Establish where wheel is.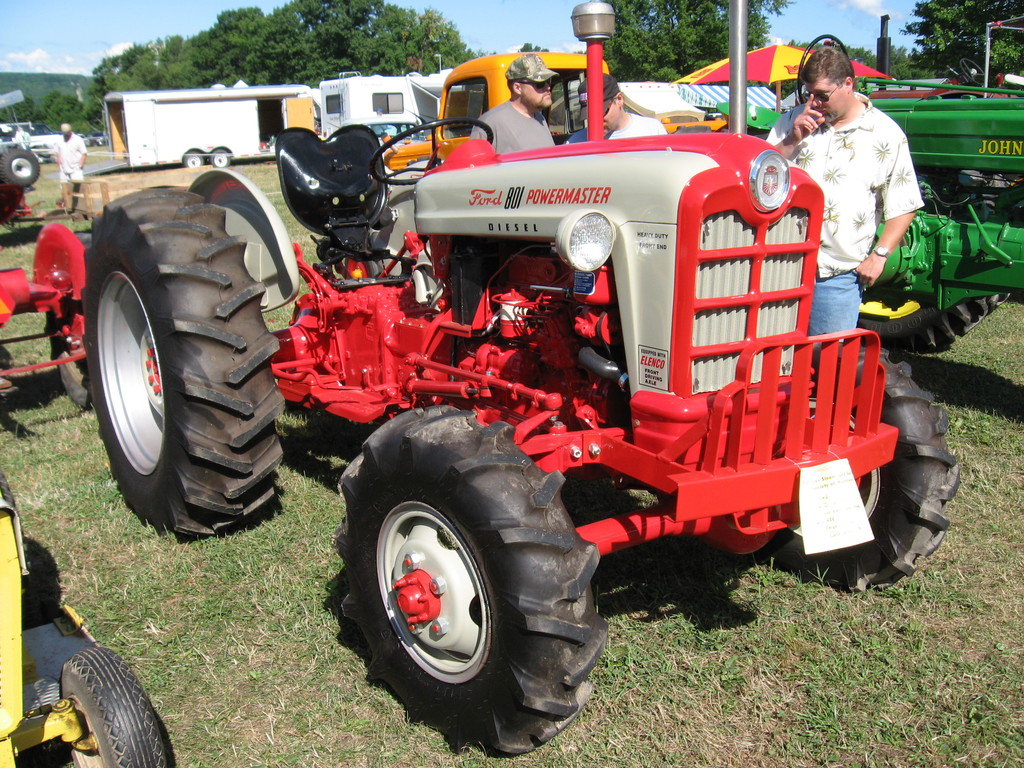
Established at [79,177,291,531].
